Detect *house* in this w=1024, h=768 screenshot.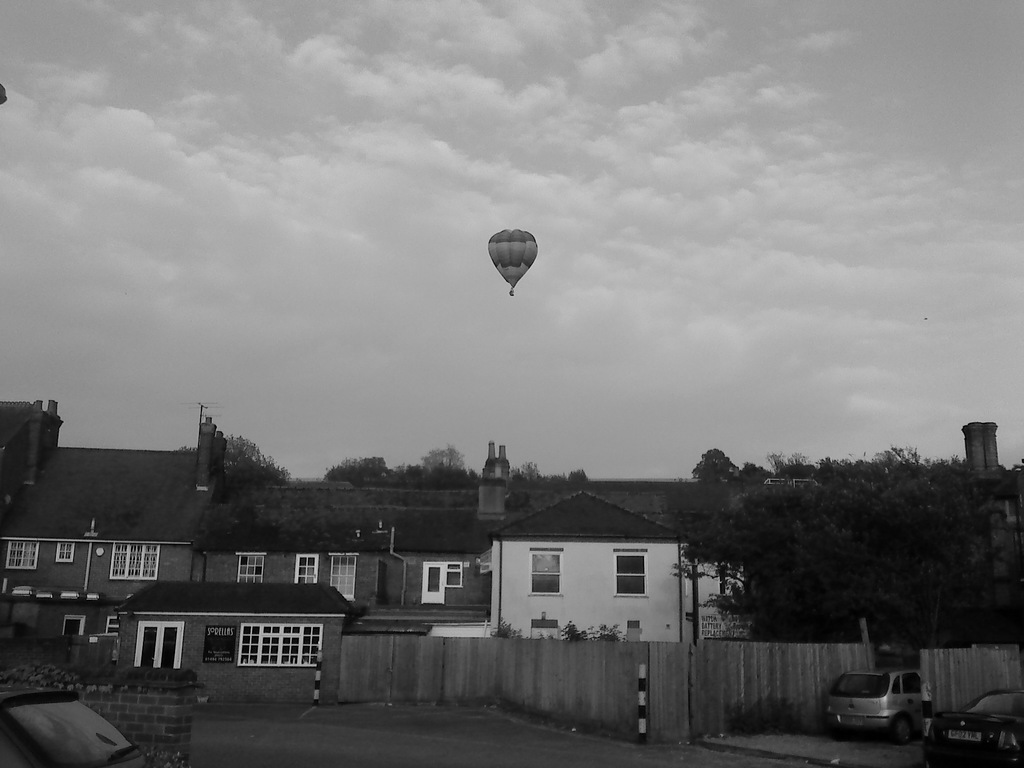
Detection: x1=119, y1=576, x2=353, y2=708.
